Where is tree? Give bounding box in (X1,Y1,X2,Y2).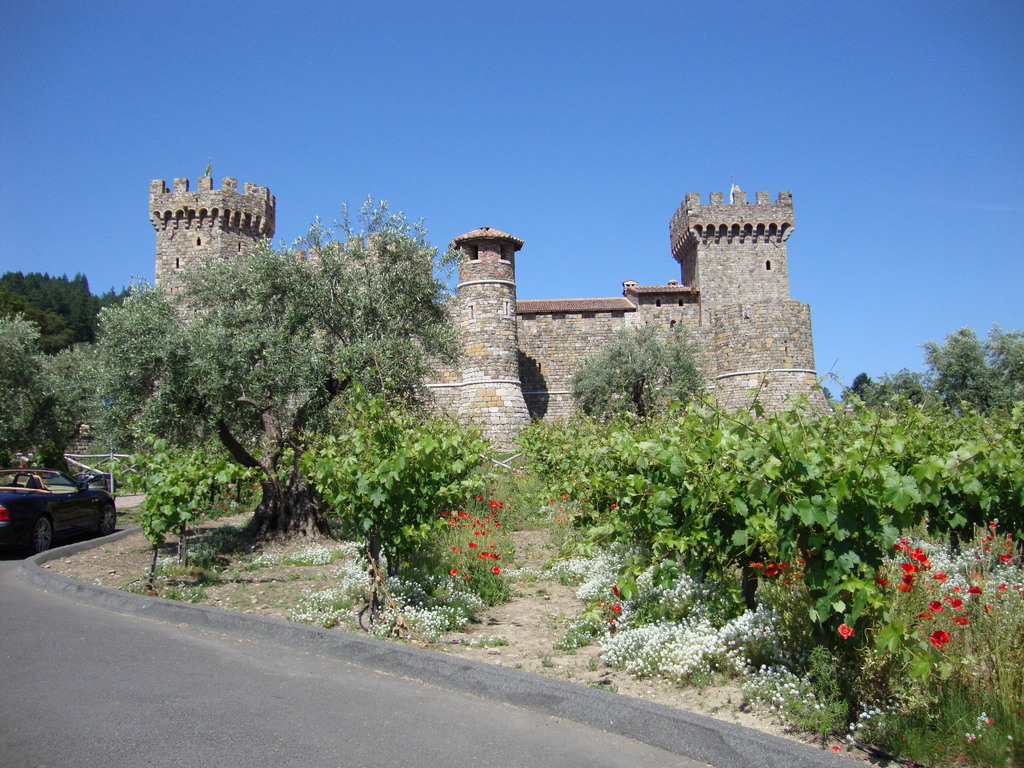
(0,316,86,454).
